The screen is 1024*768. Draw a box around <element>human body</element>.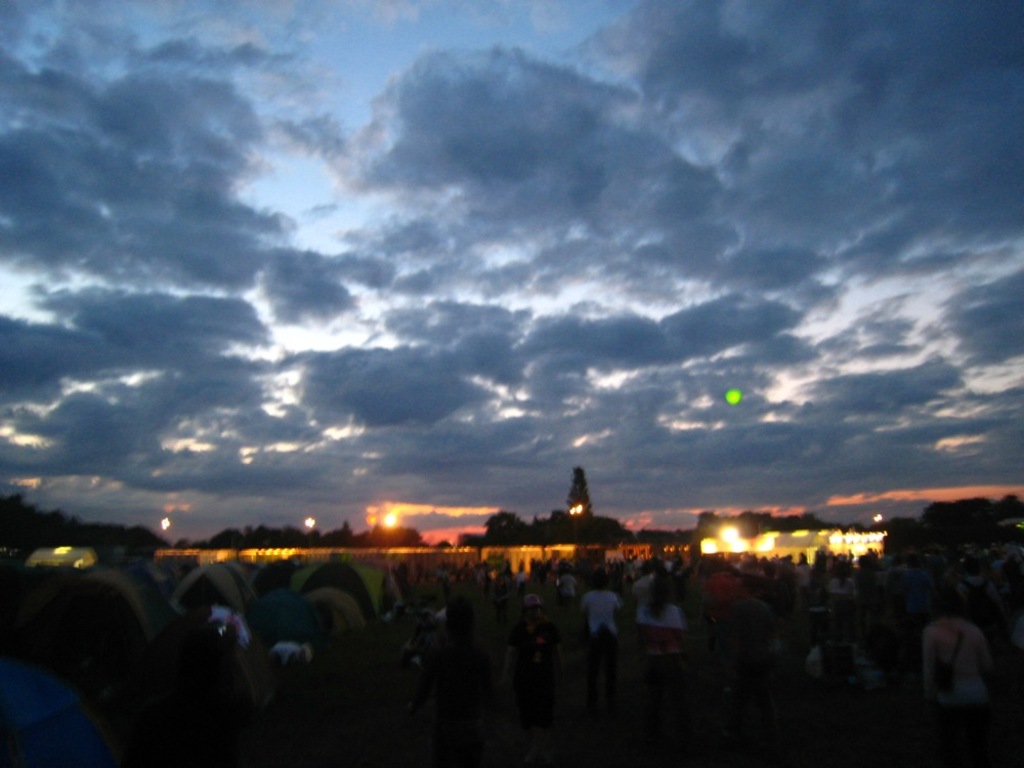
select_region(578, 575, 627, 709).
